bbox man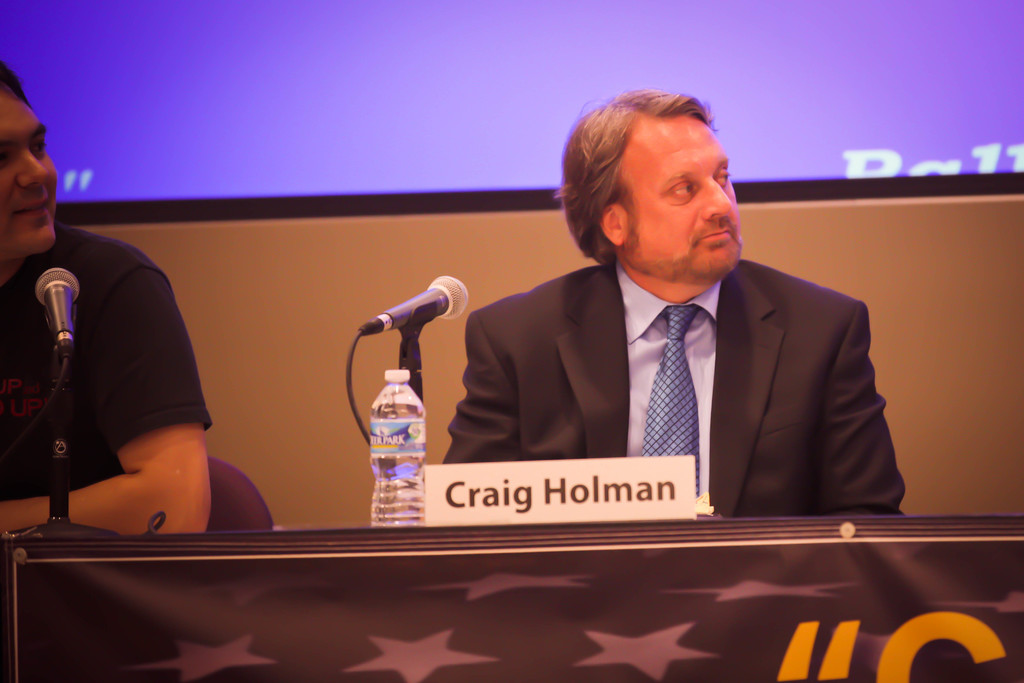
x1=0 y1=52 x2=214 y2=546
